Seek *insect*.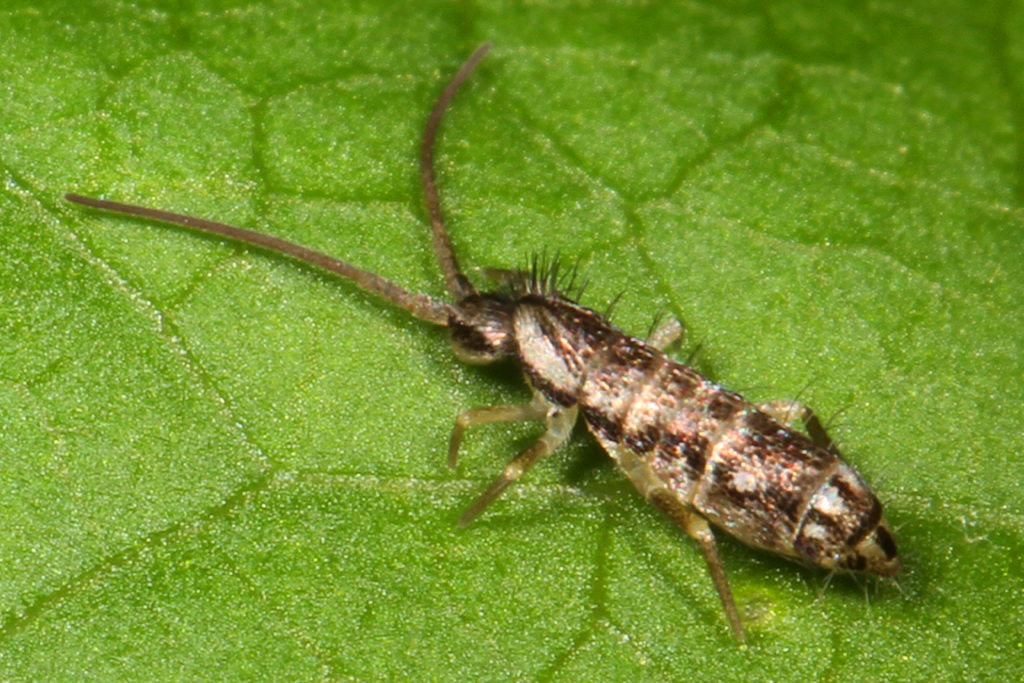
{"left": 46, "top": 34, "right": 909, "bottom": 638}.
